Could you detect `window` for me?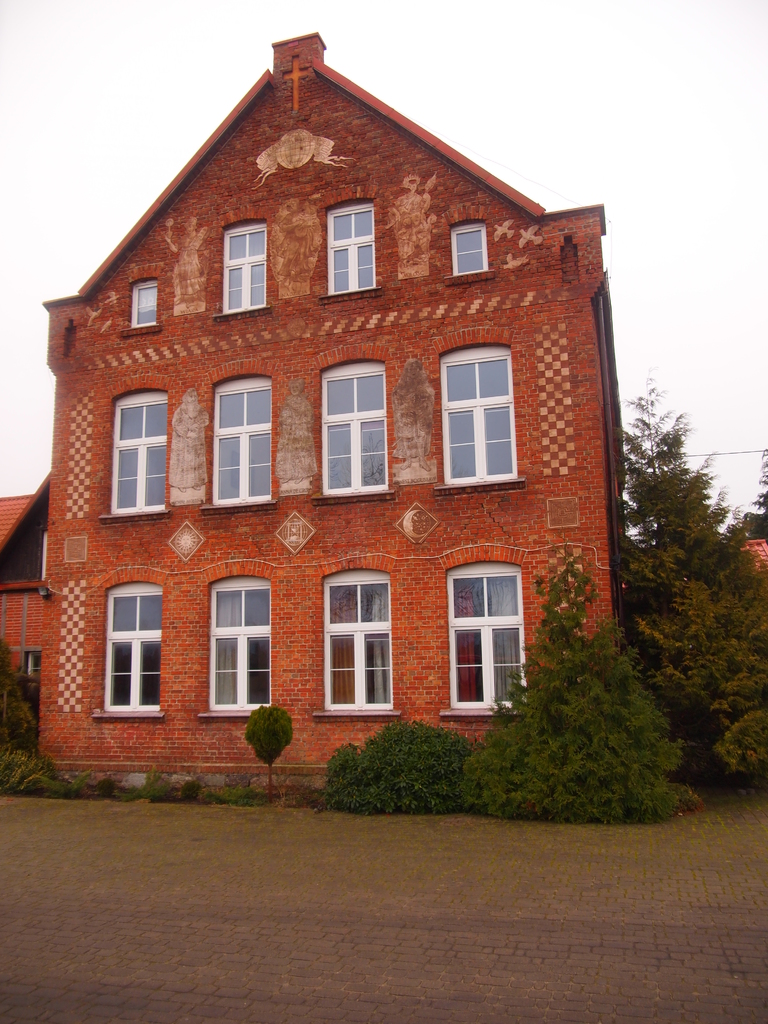
Detection result: (x1=308, y1=553, x2=404, y2=724).
